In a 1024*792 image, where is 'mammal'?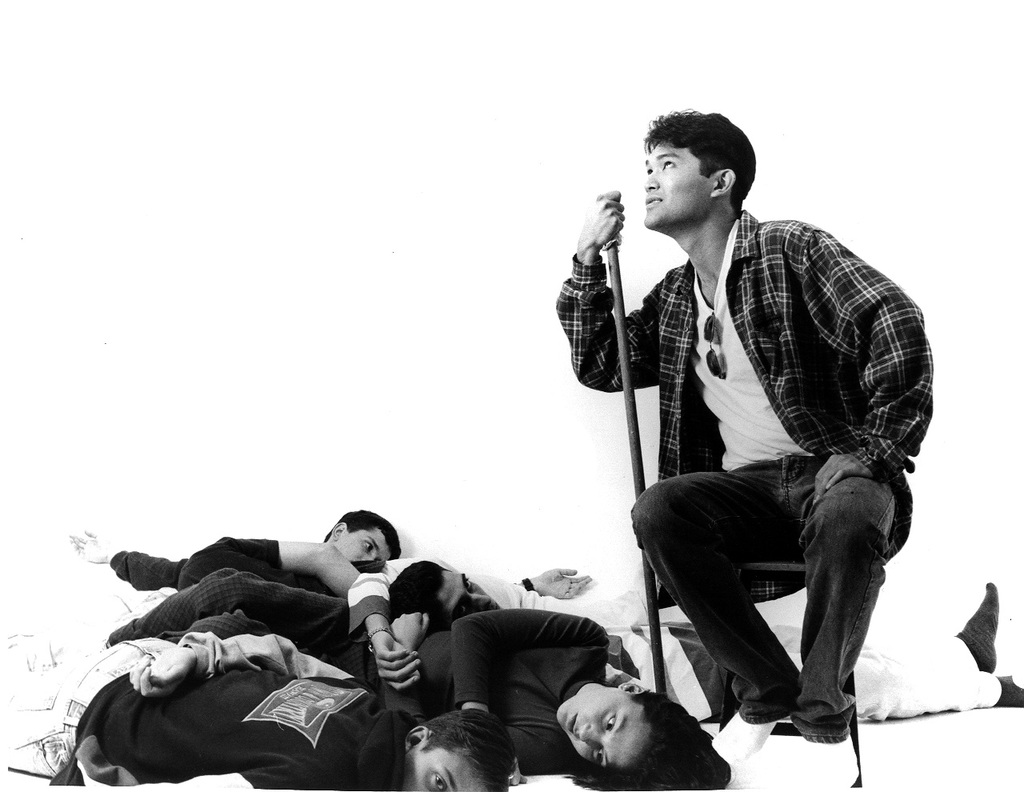
region(181, 502, 593, 599).
